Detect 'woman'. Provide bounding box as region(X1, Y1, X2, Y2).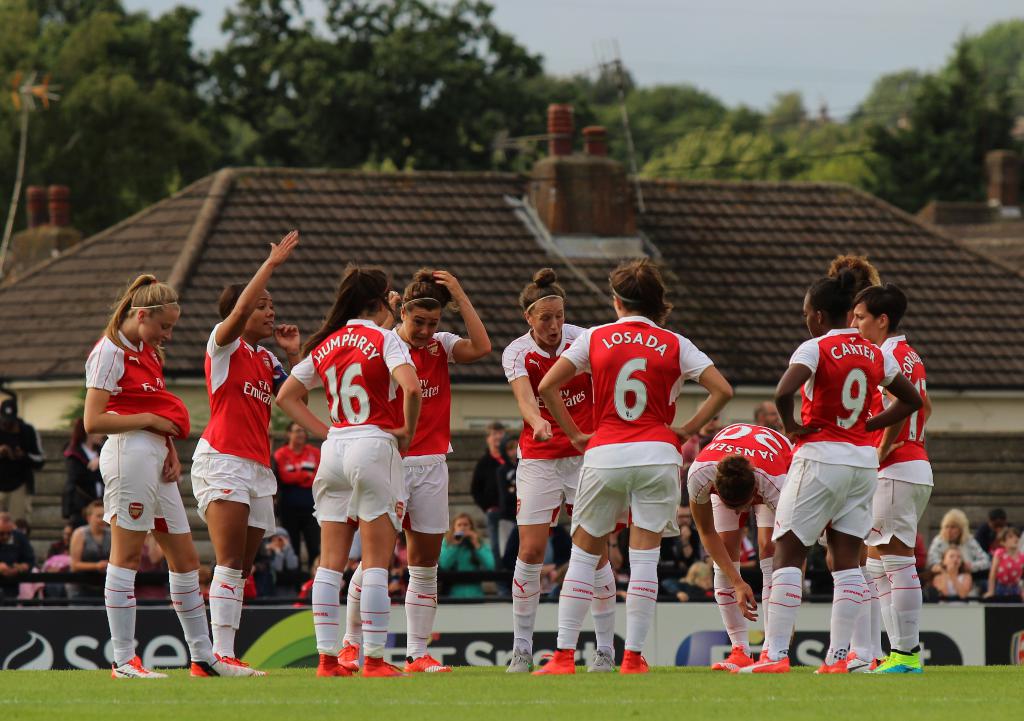
region(339, 271, 491, 673).
